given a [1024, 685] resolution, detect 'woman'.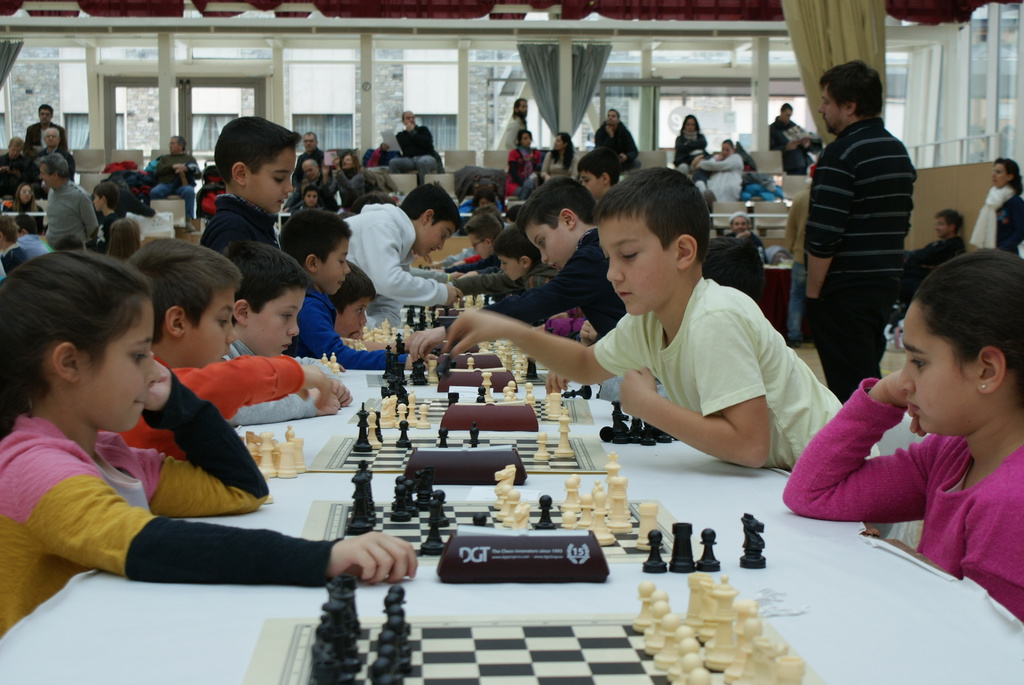
Rect(991, 157, 1023, 258).
